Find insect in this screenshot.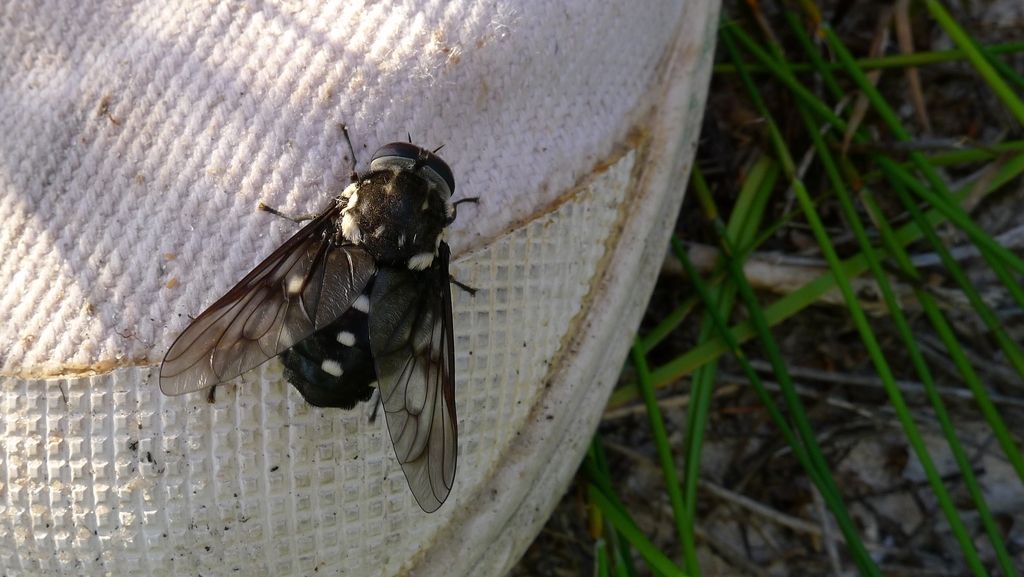
The bounding box for insect is pyautogui.locateOnScreen(157, 120, 483, 514).
